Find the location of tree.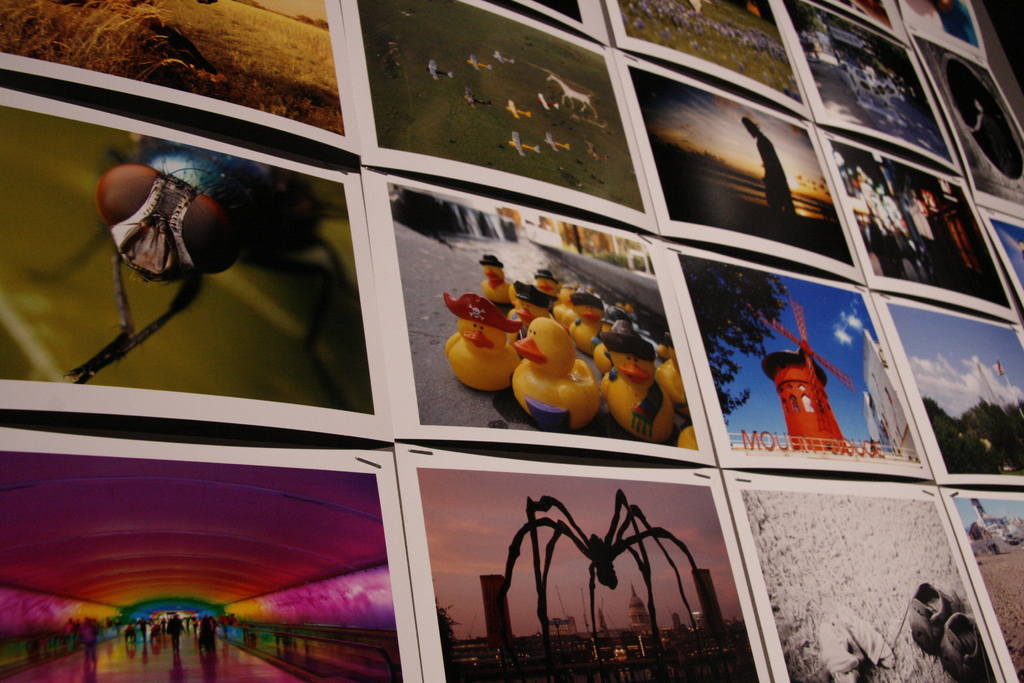
Location: bbox=[922, 395, 962, 441].
